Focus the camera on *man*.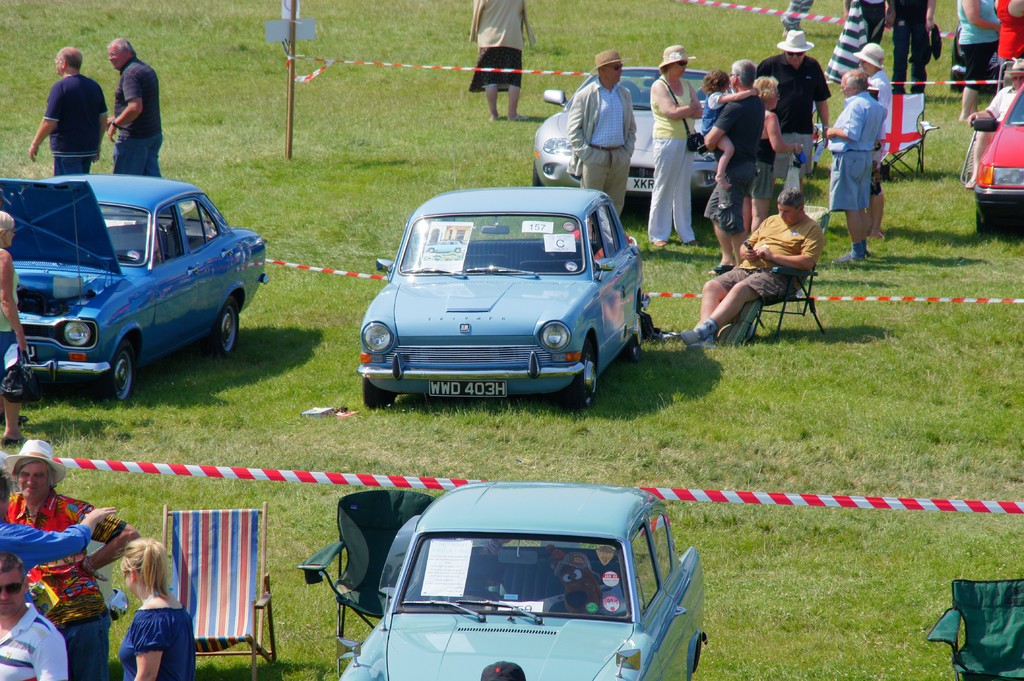
Focus region: bbox(755, 28, 829, 201).
